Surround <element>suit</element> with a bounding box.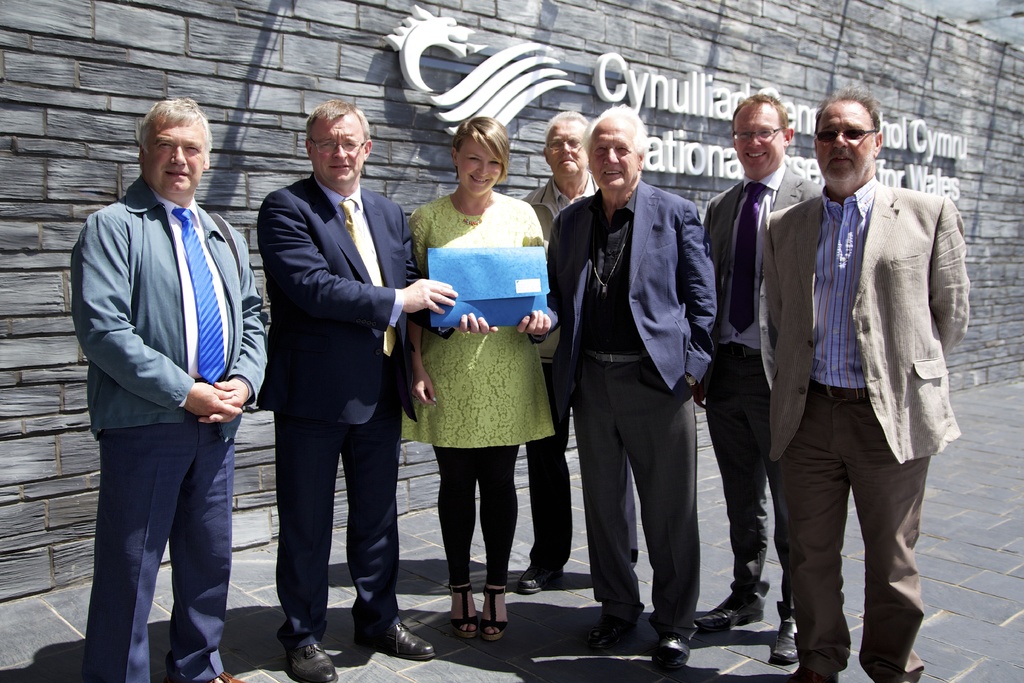
<bbox>699, 161, 824, 636</bbox>.
